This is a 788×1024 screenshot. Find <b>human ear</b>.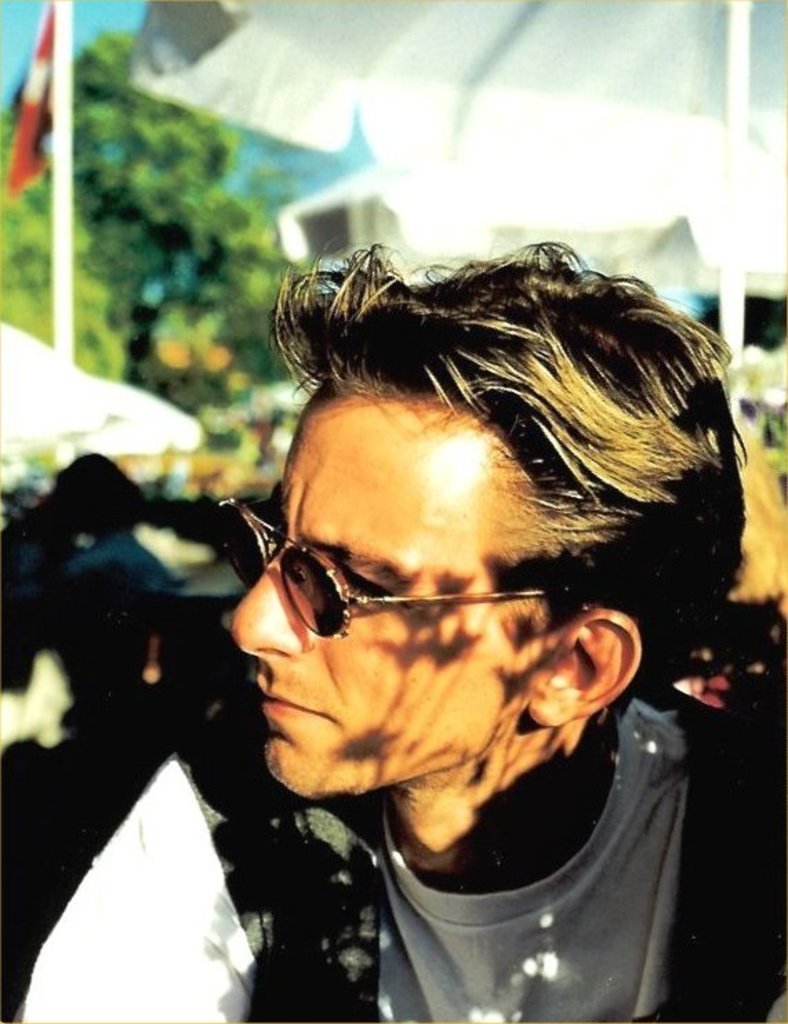
Bounding box: 527, 604, 640, 729.
